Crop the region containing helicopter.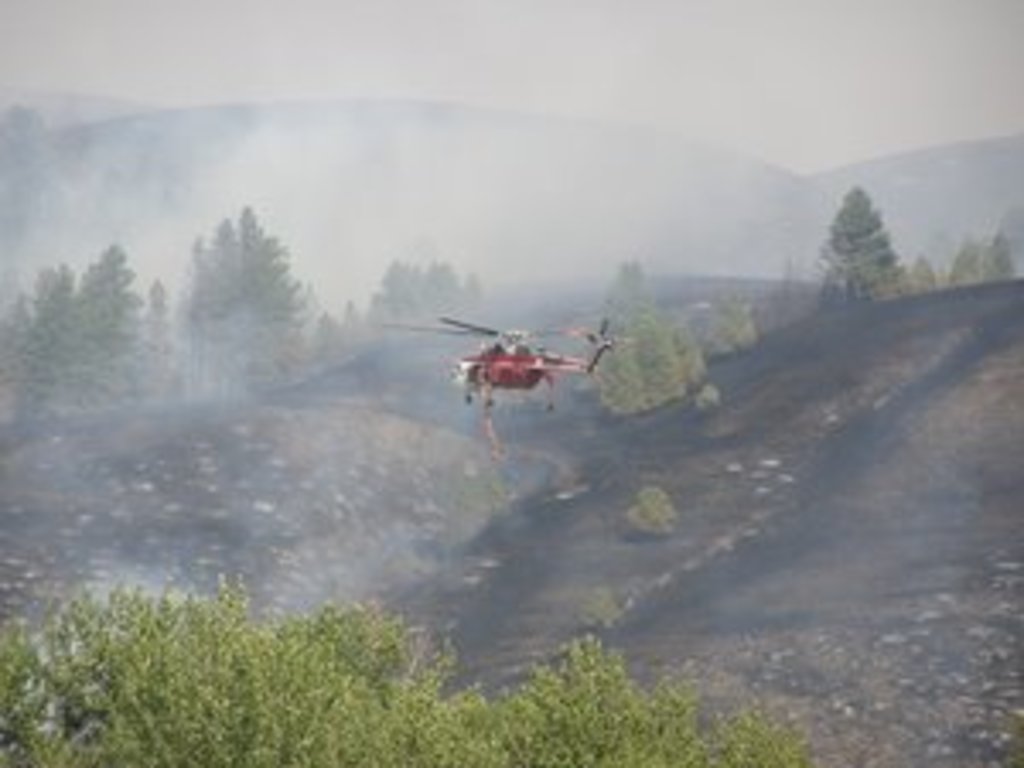
Crop region: [386, 311, 618, 413].
